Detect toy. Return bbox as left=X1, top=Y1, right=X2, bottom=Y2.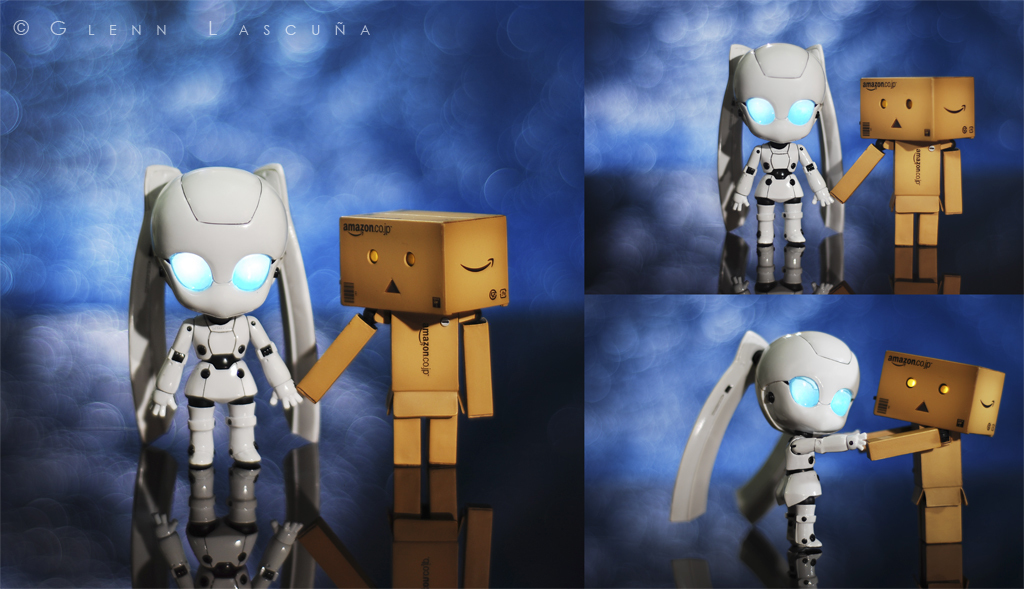
left=651, top=333, right=855, bottom=545.
